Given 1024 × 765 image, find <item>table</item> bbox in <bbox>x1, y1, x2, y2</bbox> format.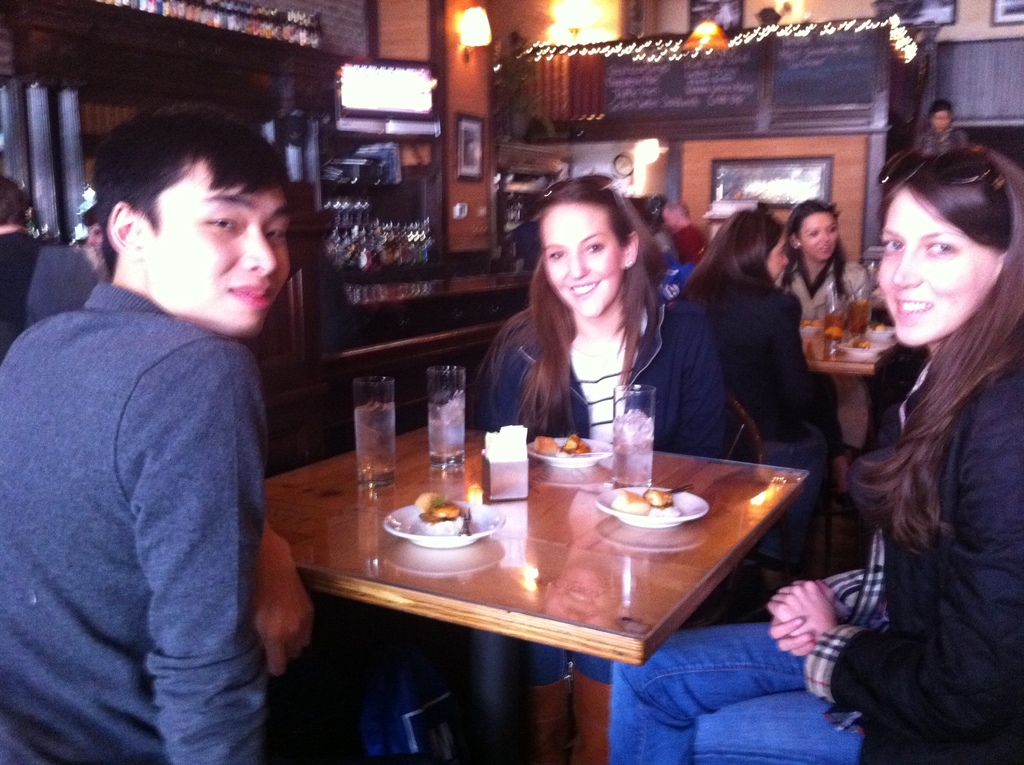
<bbox>797, 318, 896, 372</bbox>.
